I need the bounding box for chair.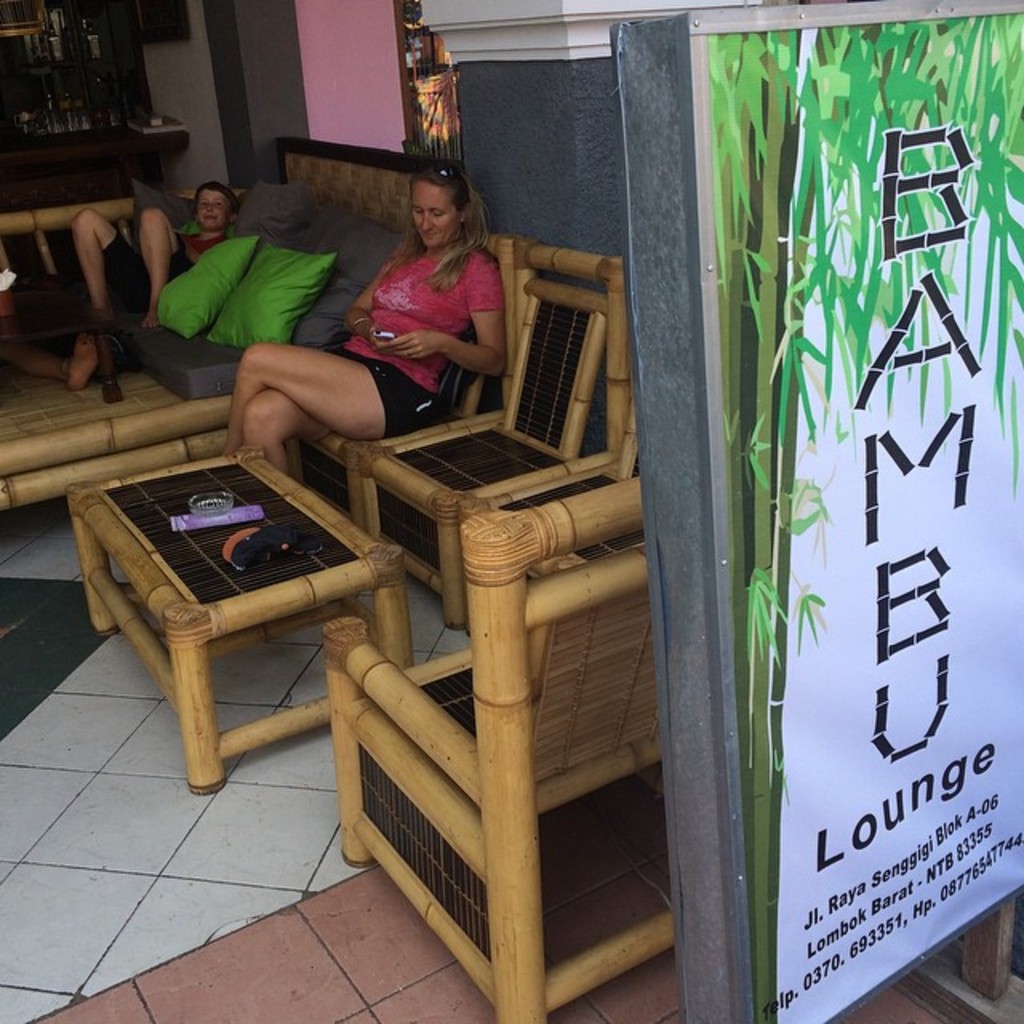
Here it is: 347 227 638 638.
